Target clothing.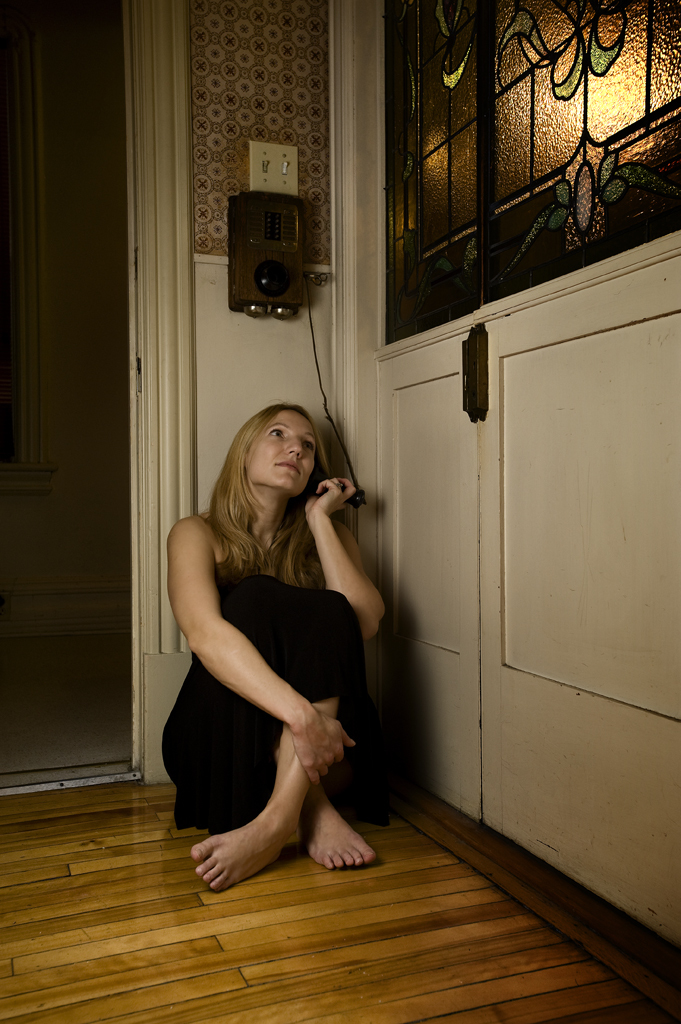
Target region: Rect(175, 474, 368, 843).
